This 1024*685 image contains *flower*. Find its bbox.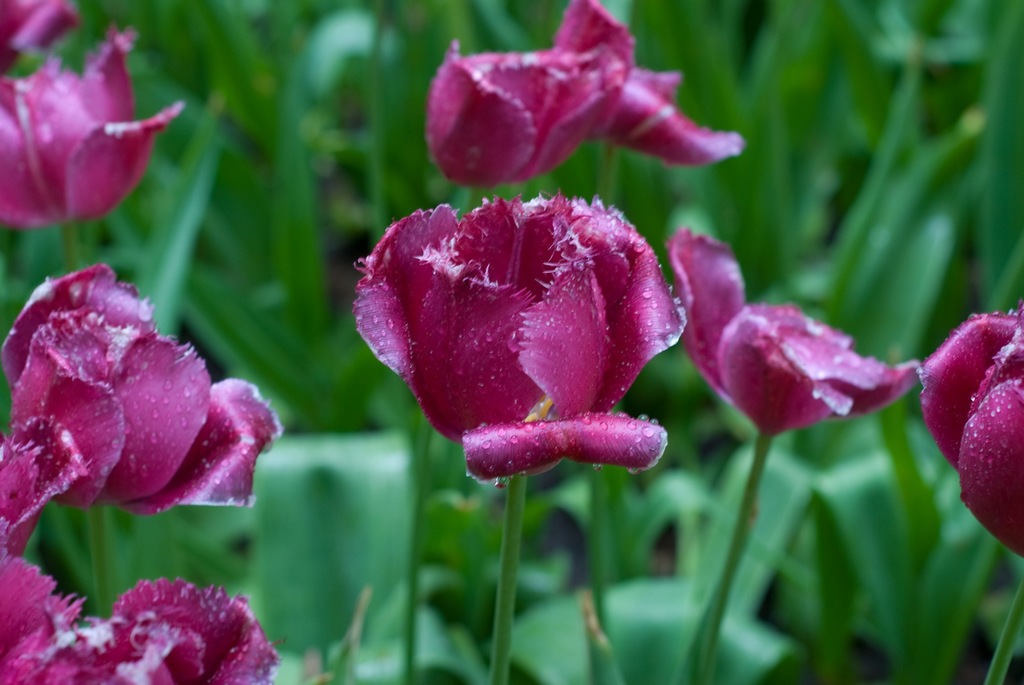
{"left": 919, "top": 306, "right": 1023, "bottom": 562}.
